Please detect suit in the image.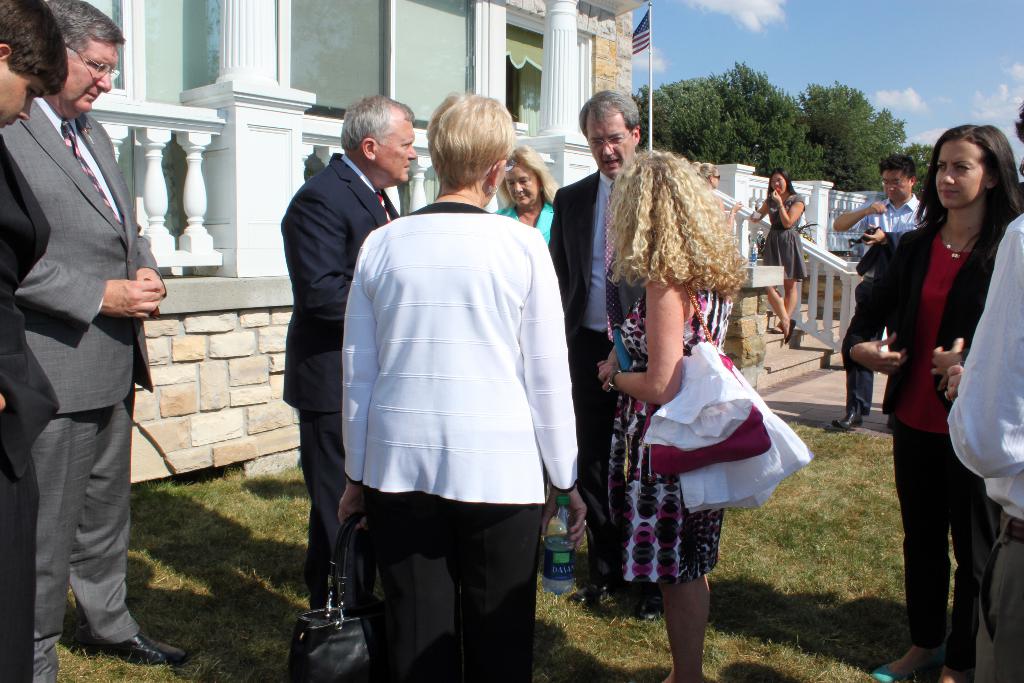
BBox(0, 134, 64, 682).
